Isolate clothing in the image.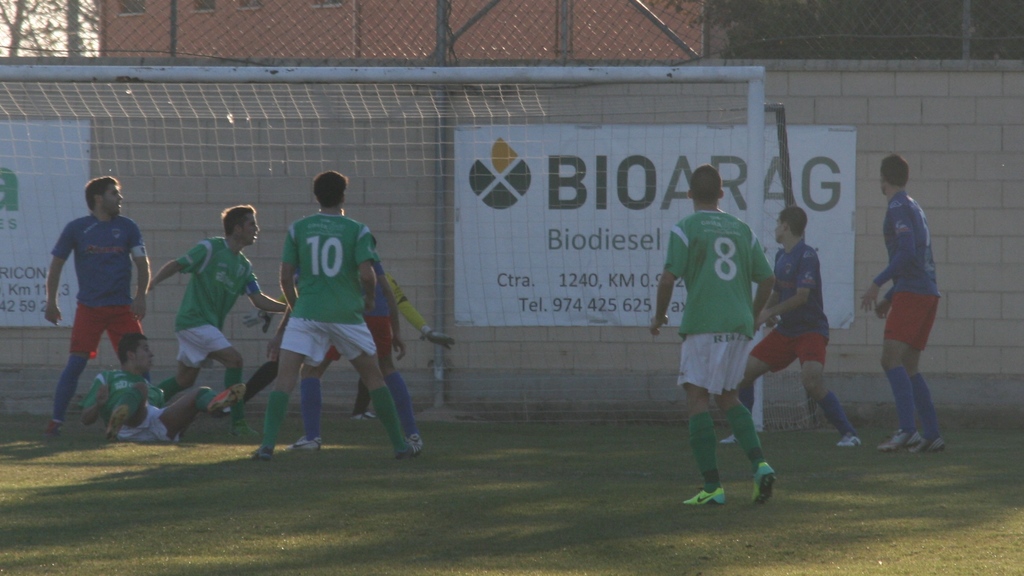
Isolated region: bbox(659, 210, 779, 401).
